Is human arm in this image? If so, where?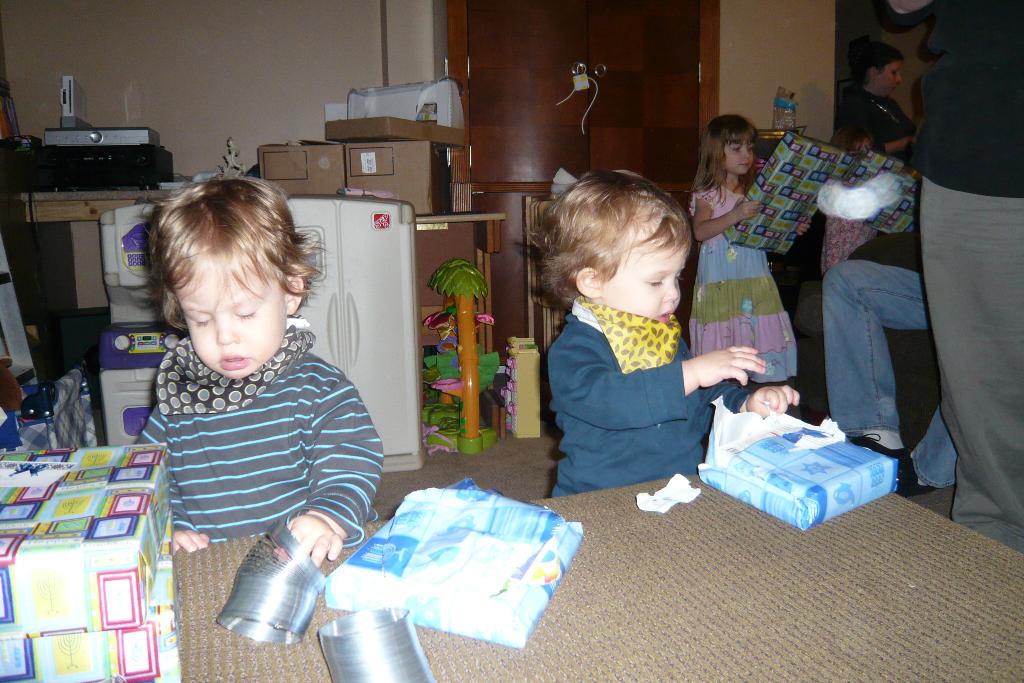
Yes, at 282/377/396/559.
